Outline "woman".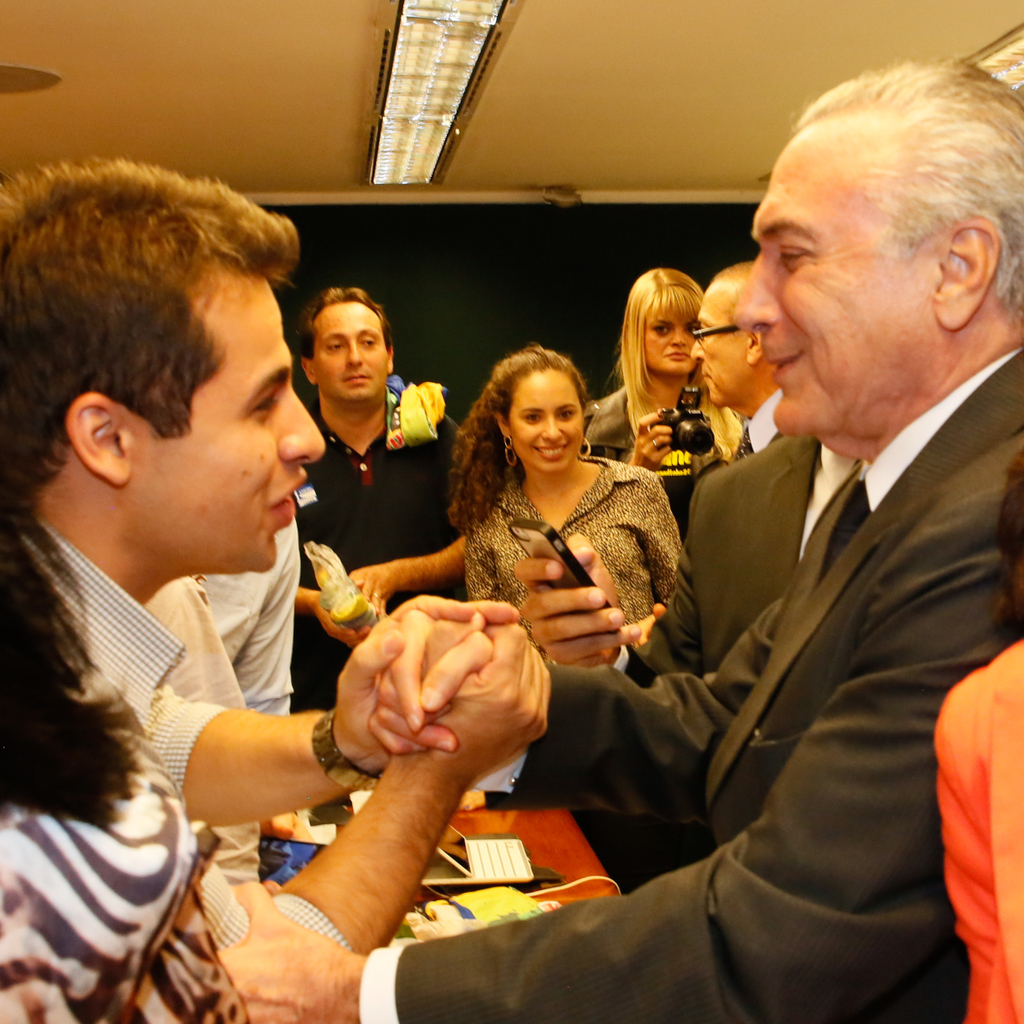
Outline: bbox=(581, 264, 752, 538).
